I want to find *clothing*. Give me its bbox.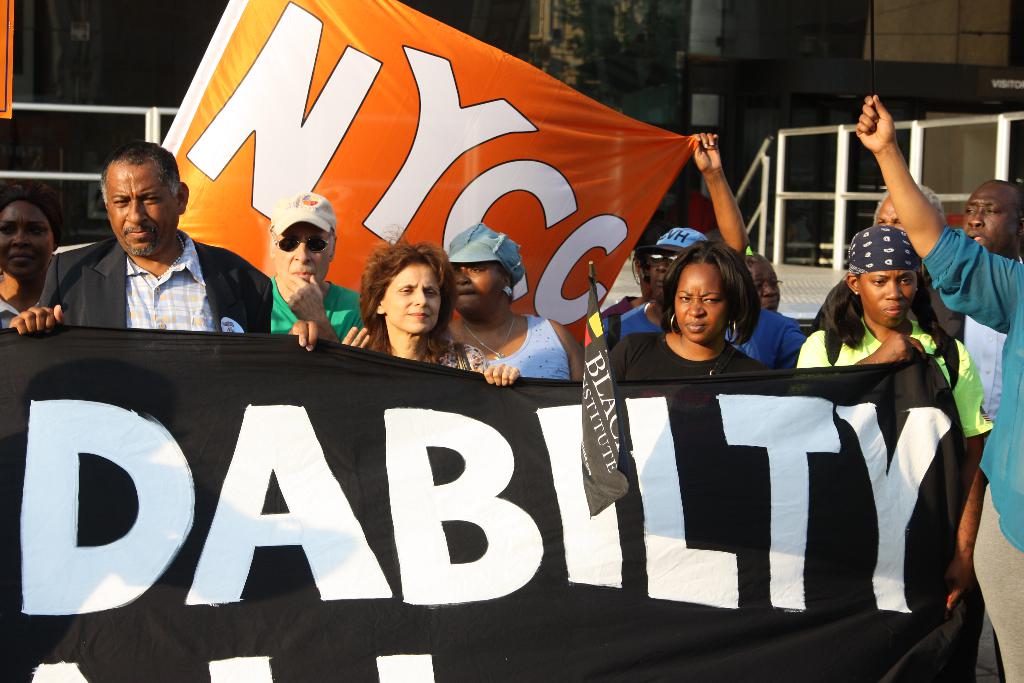
x1=921, y1=220, x2=1023, y2=682.
